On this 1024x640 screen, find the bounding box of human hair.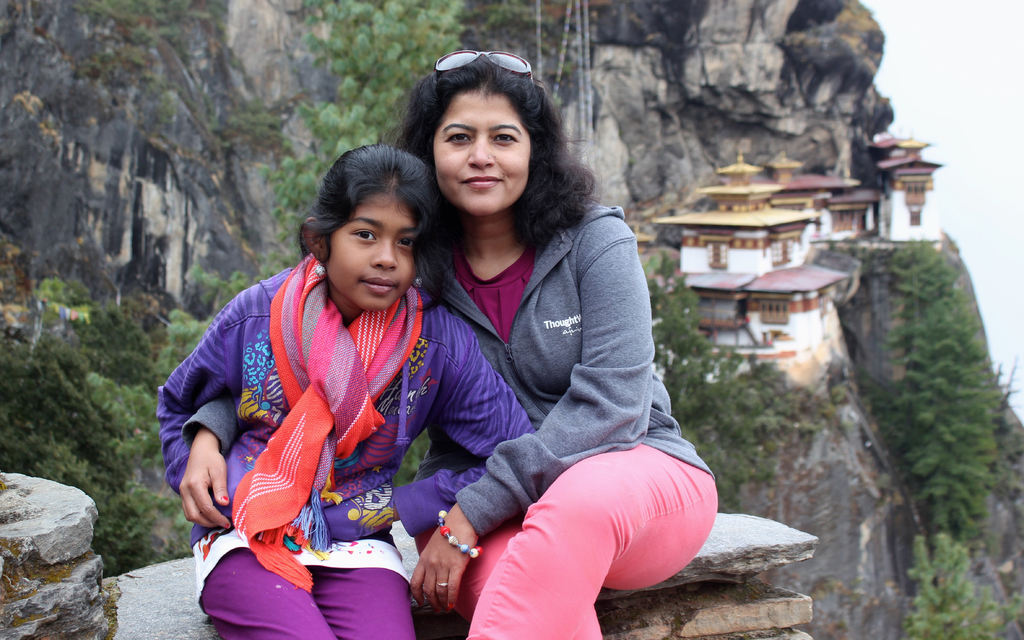
Bounding box: [300,133,436,305].
